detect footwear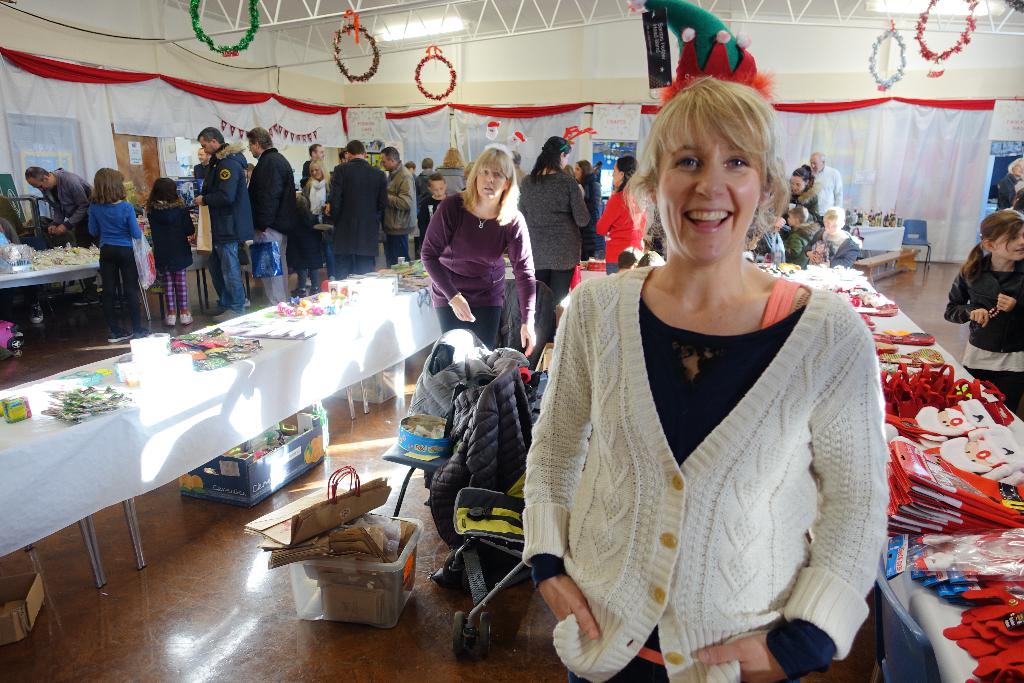
[left=210, top=309, right=239, bottom=320]
